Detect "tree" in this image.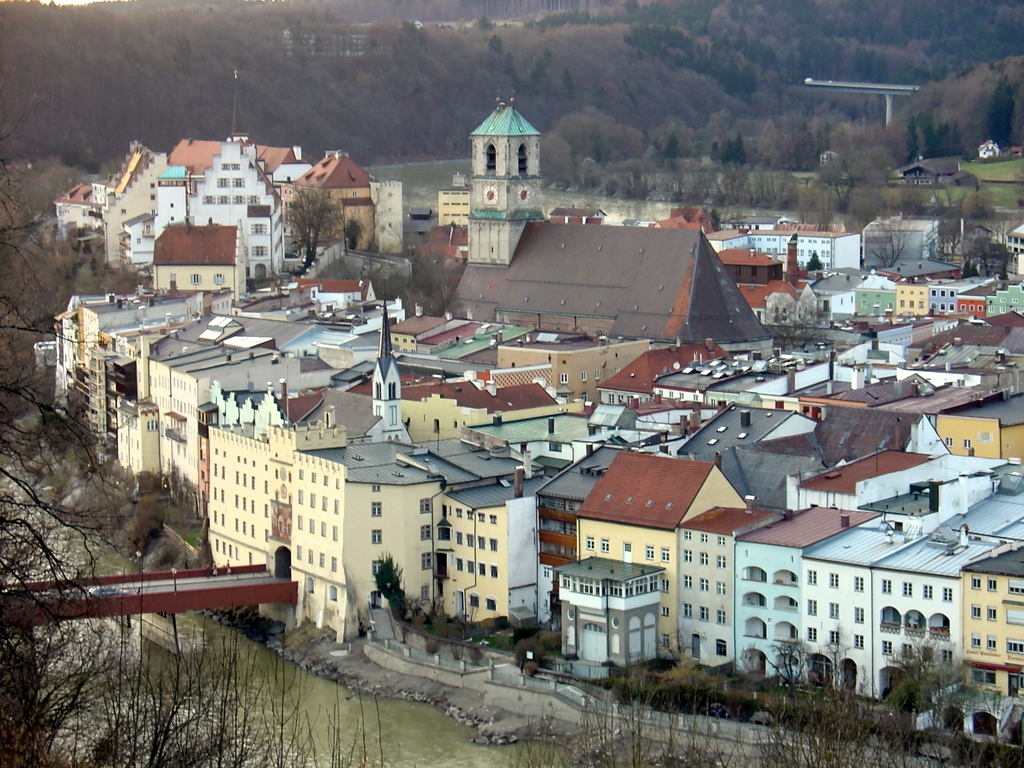
Detection: bbox(284, 179, 347, 263).
